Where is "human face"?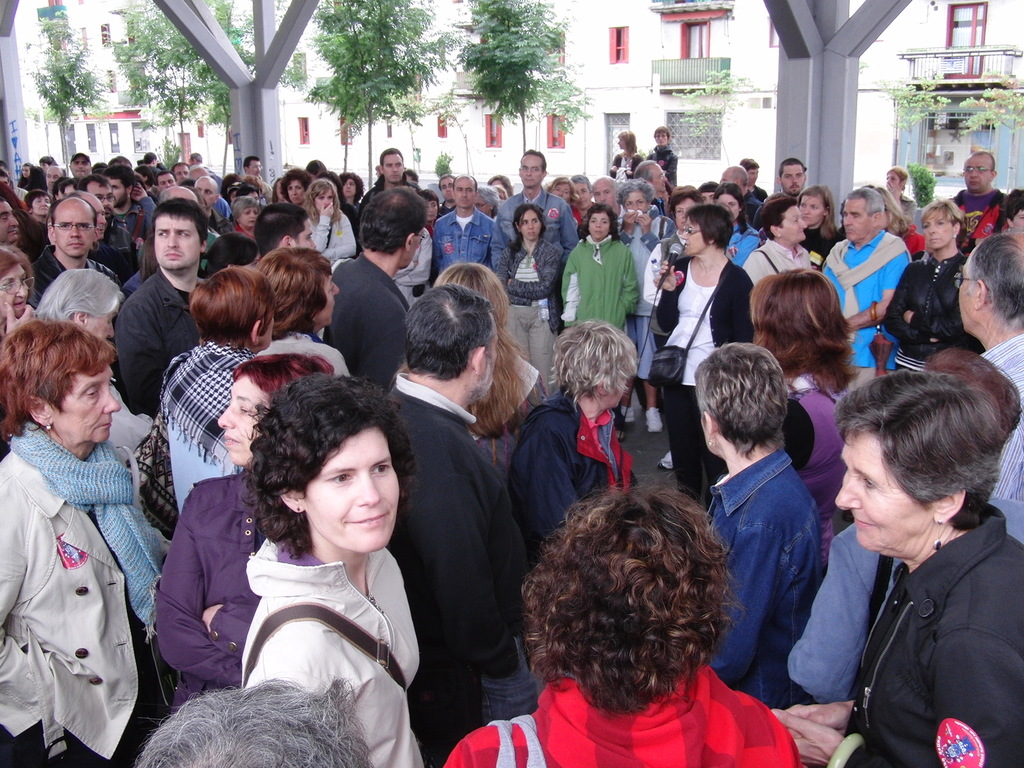
[190,178,221,211].
